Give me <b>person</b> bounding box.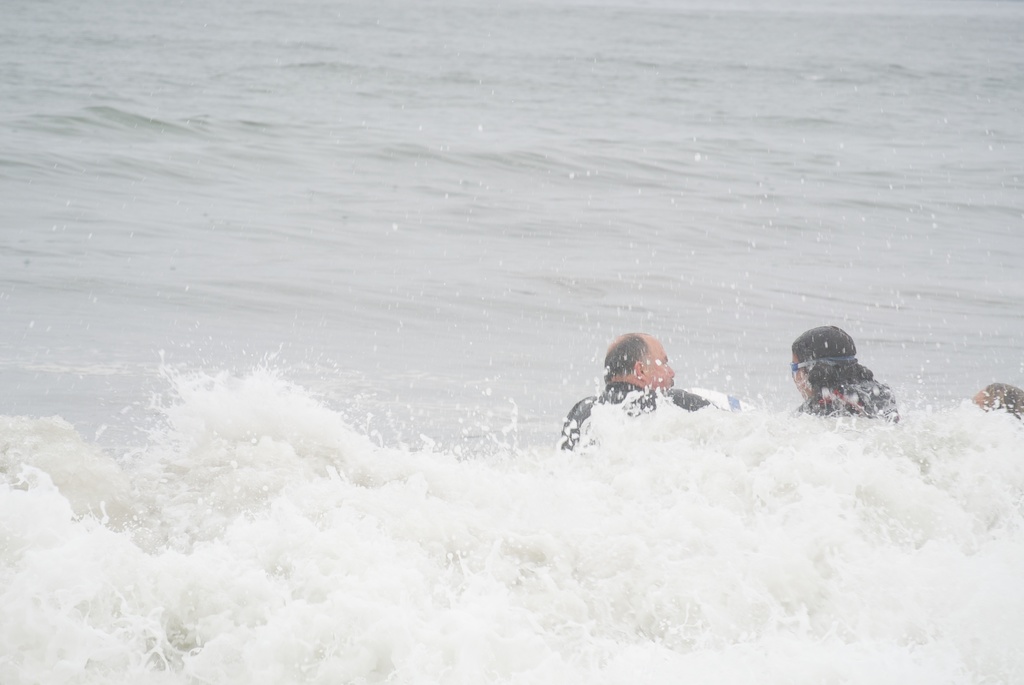
bbox=[560, 331, 714, 454].
